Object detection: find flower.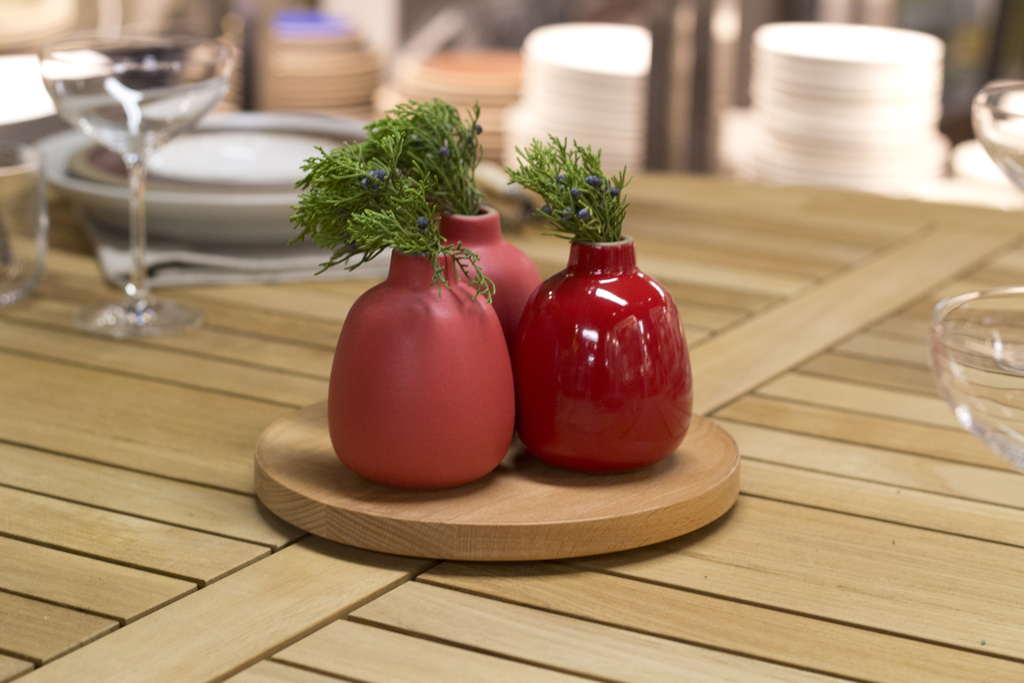
crop(358, 163, 386, 195).
